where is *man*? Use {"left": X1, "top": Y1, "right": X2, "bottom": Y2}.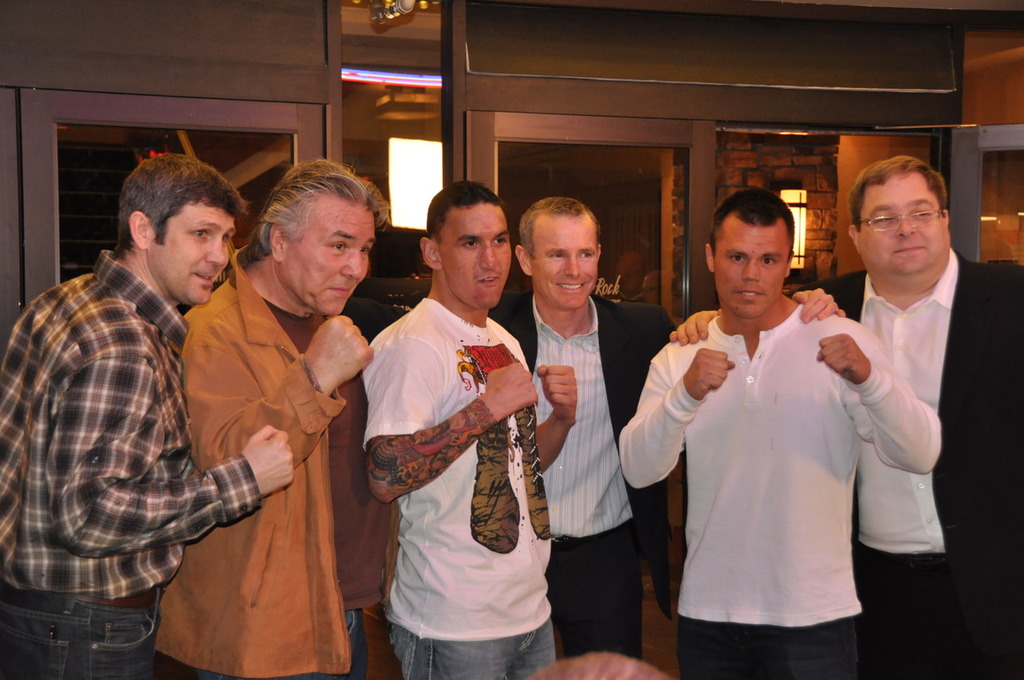
{"left": 184, "top": 163, "right": 369, "bottom": 679}.
